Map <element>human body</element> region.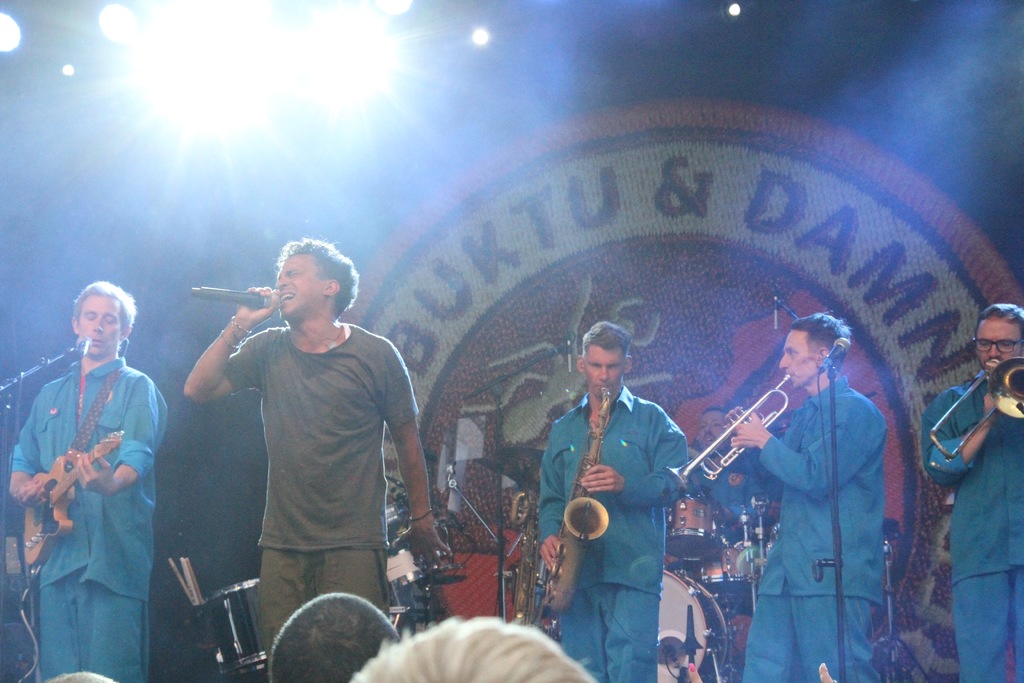
Mapped to crop(181, 235, 430, 667).
